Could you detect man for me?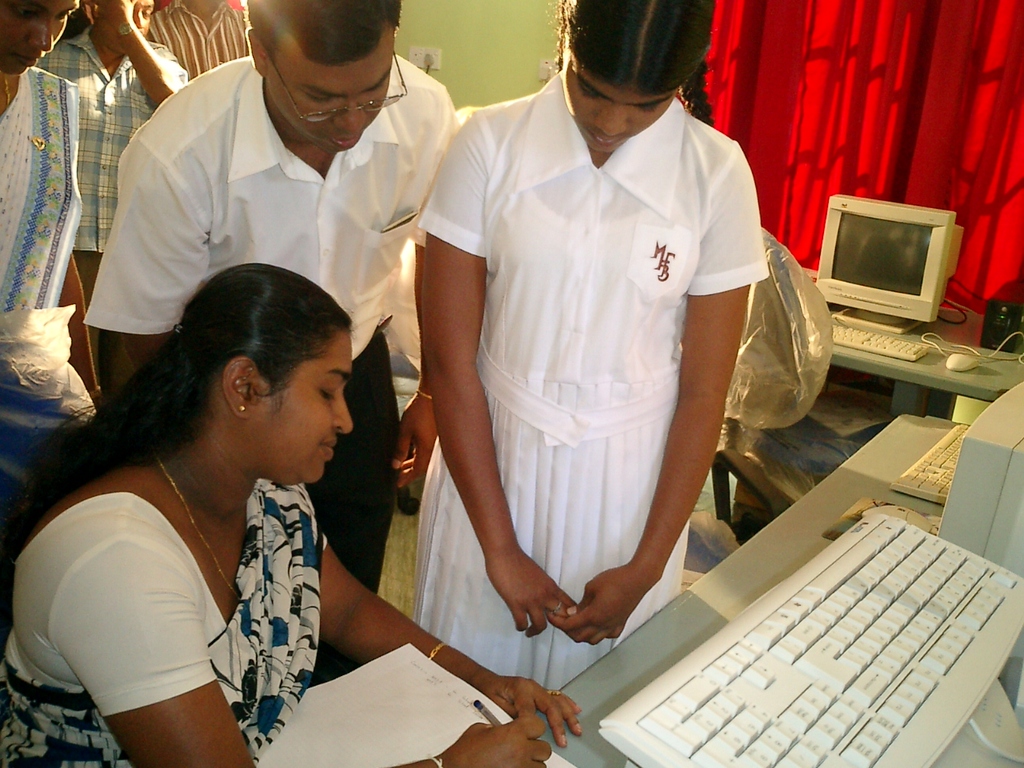
Detection result: locate(66, 27, 504, 393).
